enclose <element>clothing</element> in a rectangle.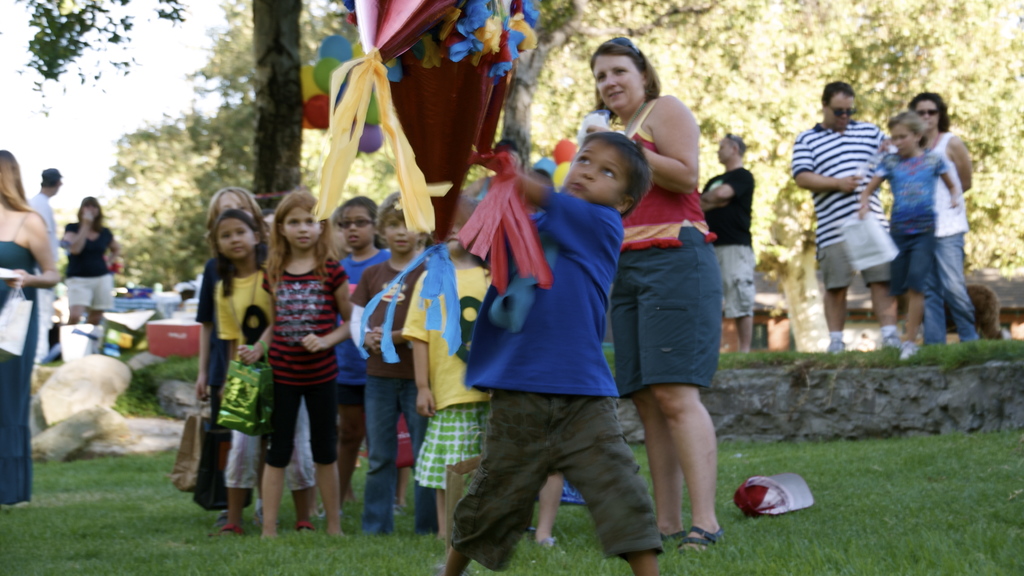
x1=64 y1=219 x2=123 y2=318.
